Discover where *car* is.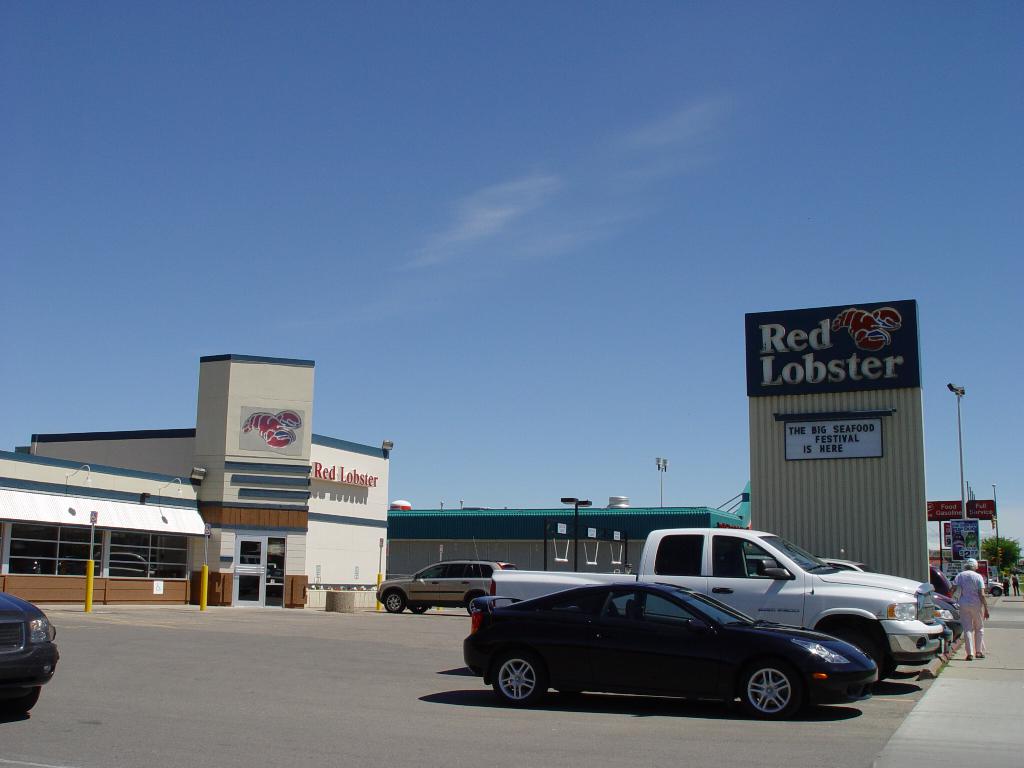
Discovered at 982 578 1005 596.
